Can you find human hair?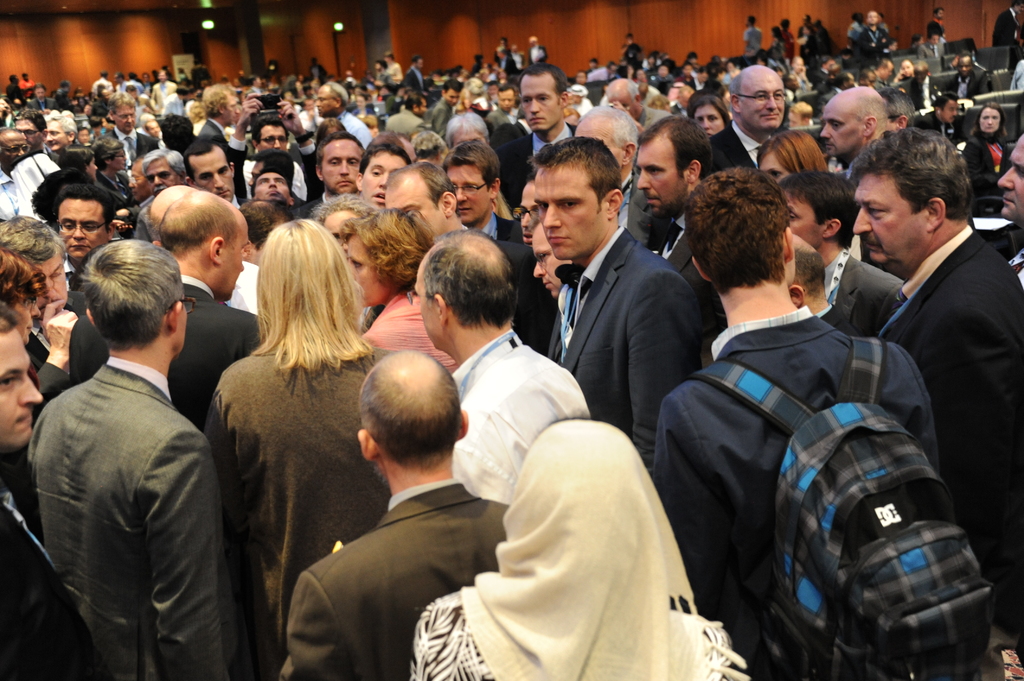
Yes, bounding box: (x1=320, y1=118, x2=349, y2=143).
